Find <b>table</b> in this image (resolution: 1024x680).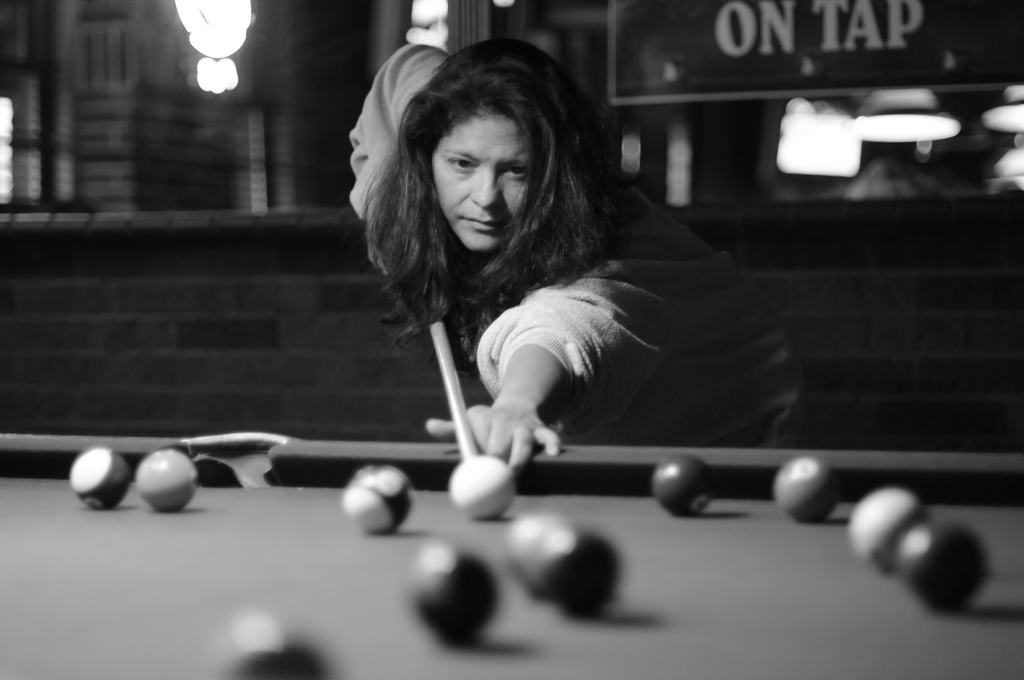
<region>0, 399, 1023, 678</region>.
